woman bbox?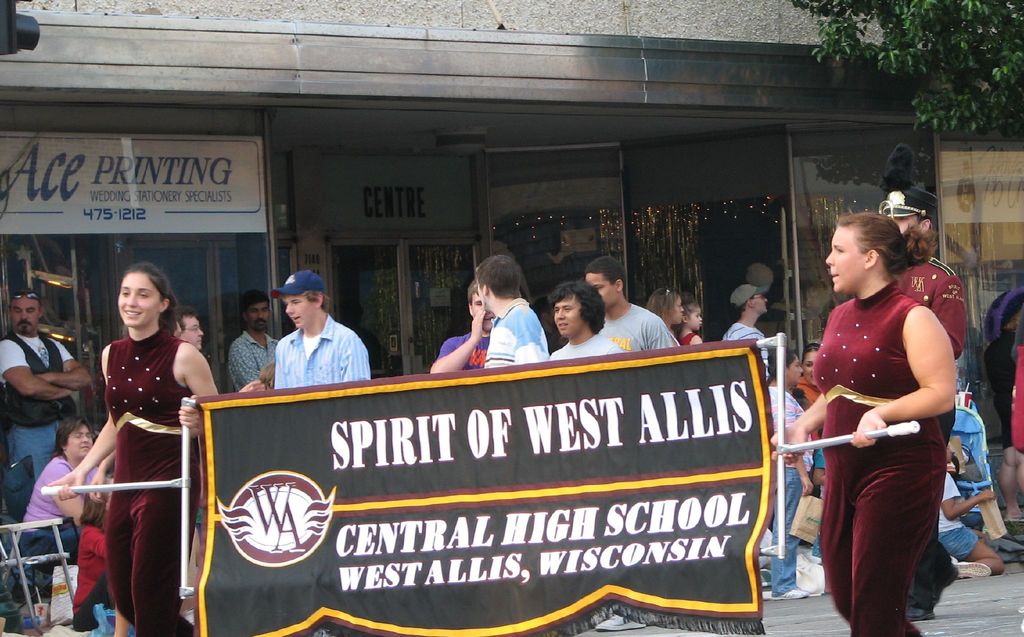
detection(15, 412, 116, 568)
